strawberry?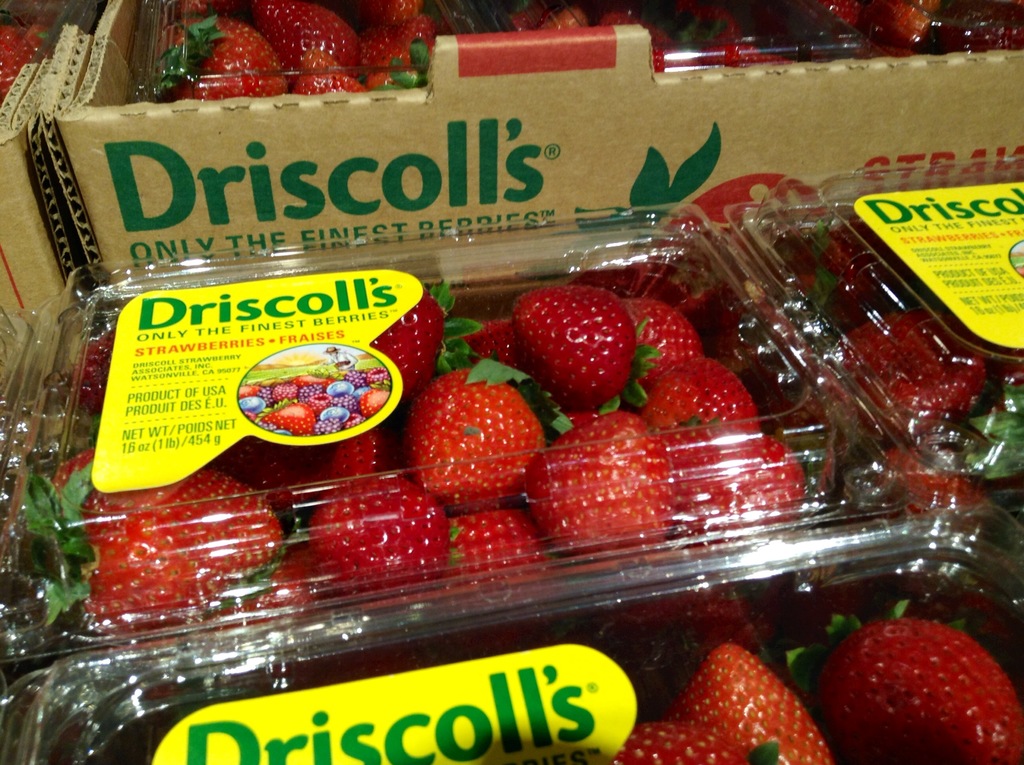
[871, 442, 987, 534]
